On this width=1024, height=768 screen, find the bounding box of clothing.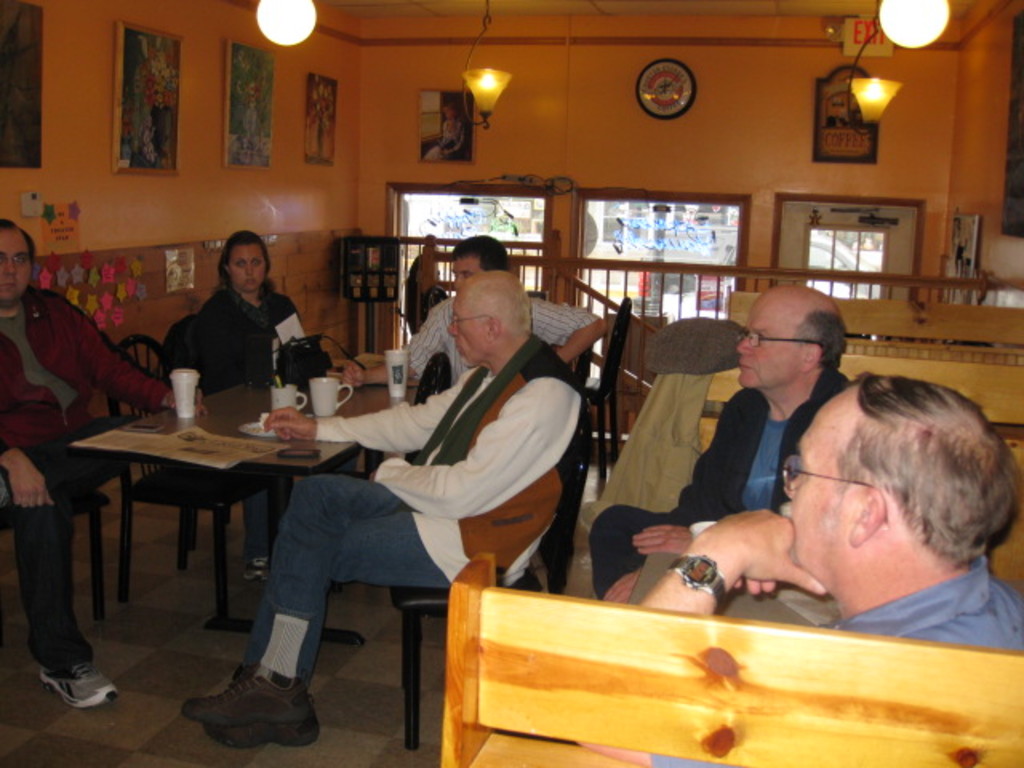
Bounding box: pyautogui.locateOnScreen(397, 299, 592, 590).
